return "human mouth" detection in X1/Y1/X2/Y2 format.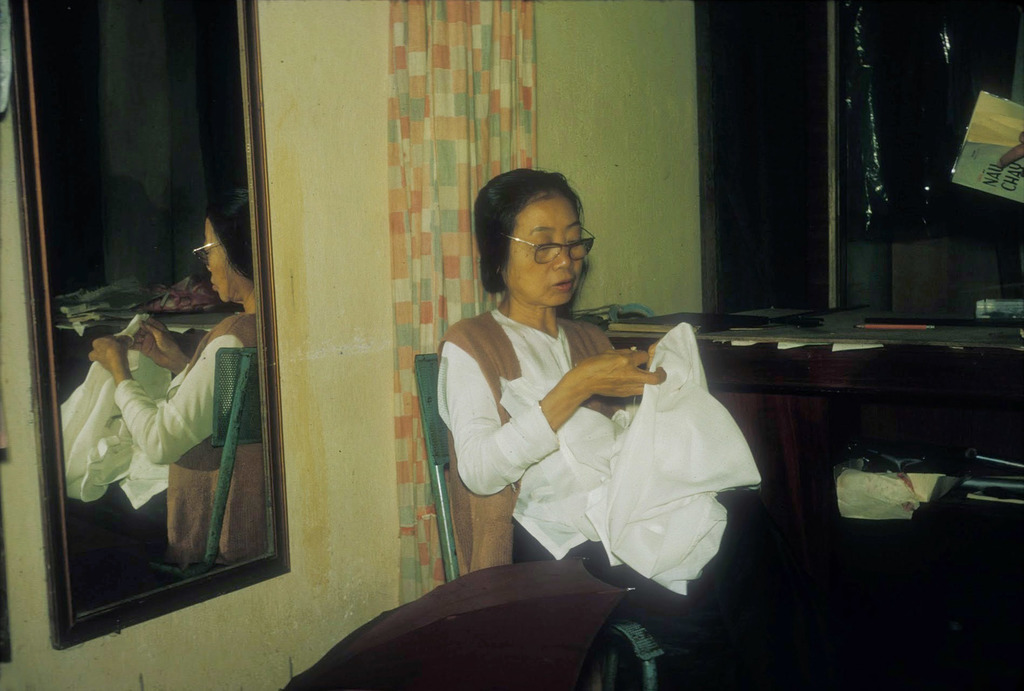
547/271/581/297.
